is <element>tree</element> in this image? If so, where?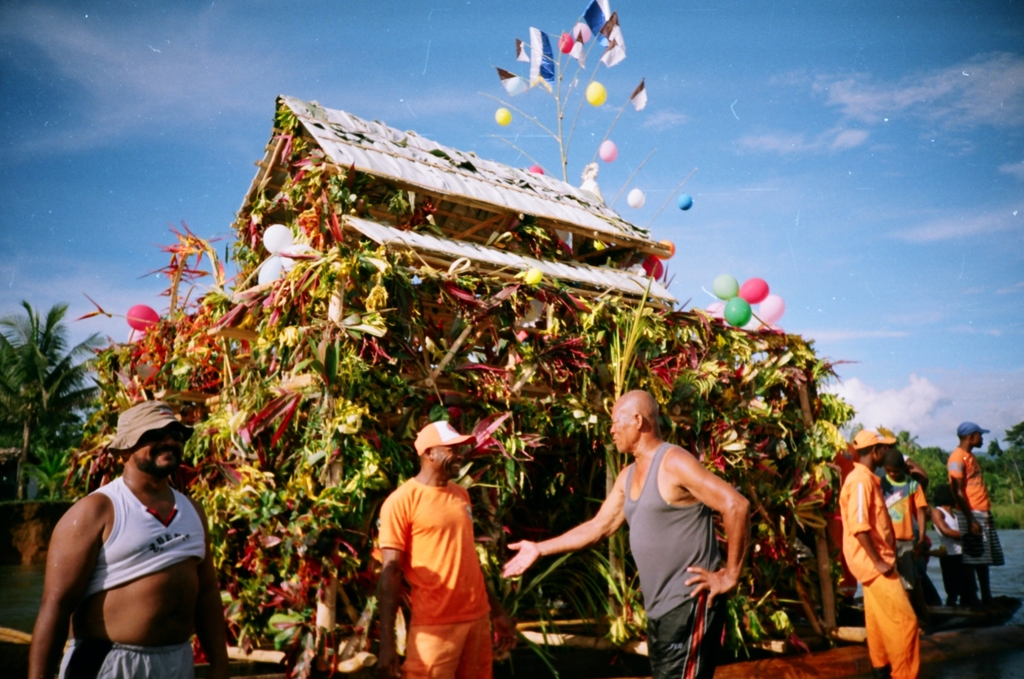
Yes, at x1=3 y1=284 x2=116 y2=512.
